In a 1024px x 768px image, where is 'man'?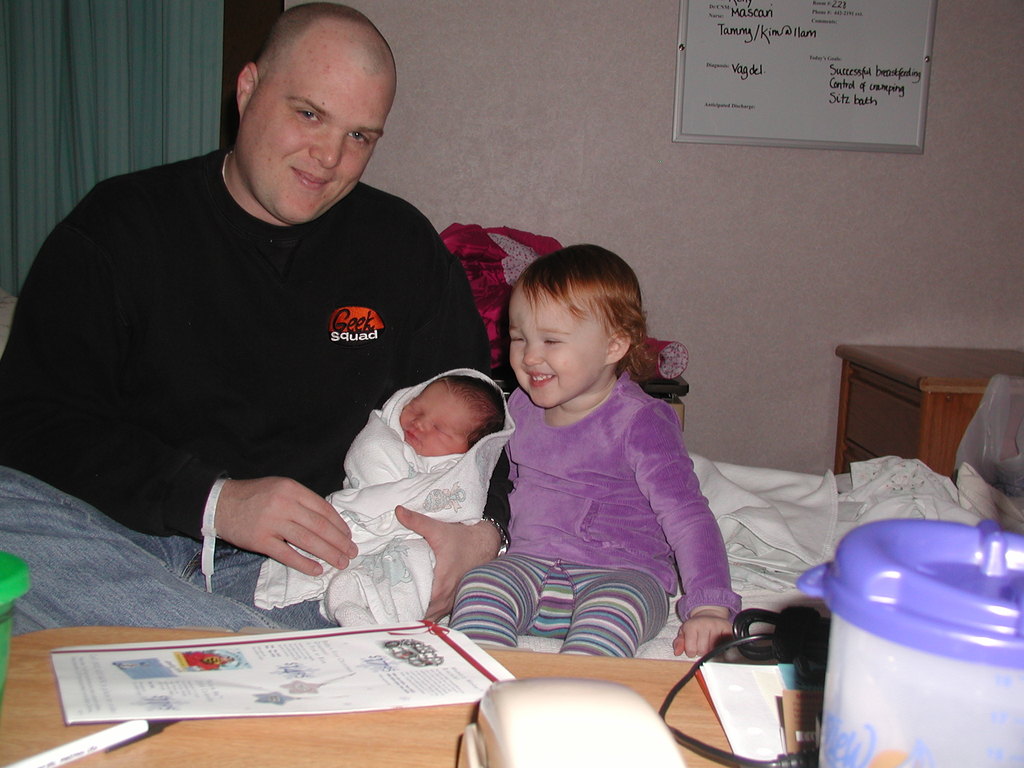
detection(20, 29, 554, 682).
